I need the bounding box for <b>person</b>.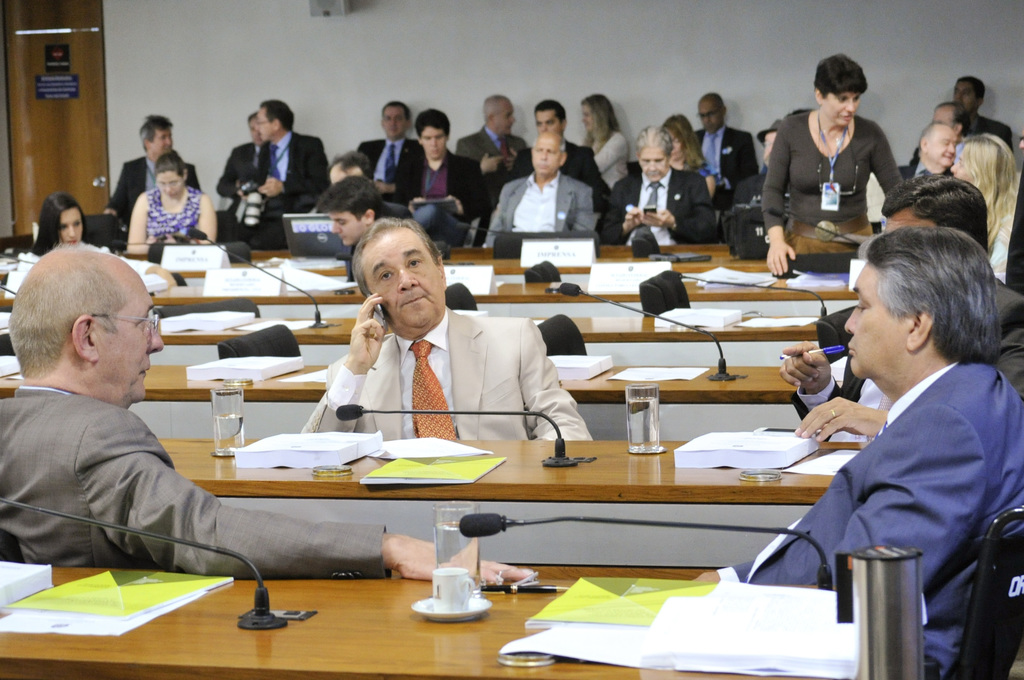
Here it is: [left=456, top=92, right=527, bottom=176].
